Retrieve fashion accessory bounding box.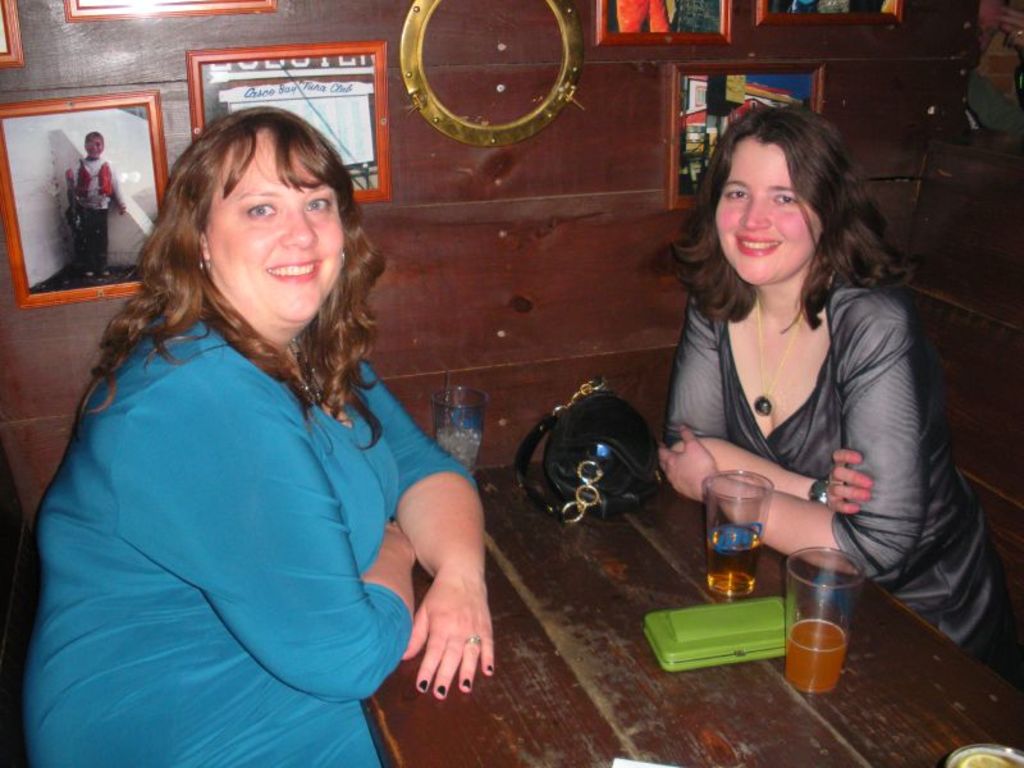
Bounding box: [x1=509, y1=379, x2=664, y2=527].
